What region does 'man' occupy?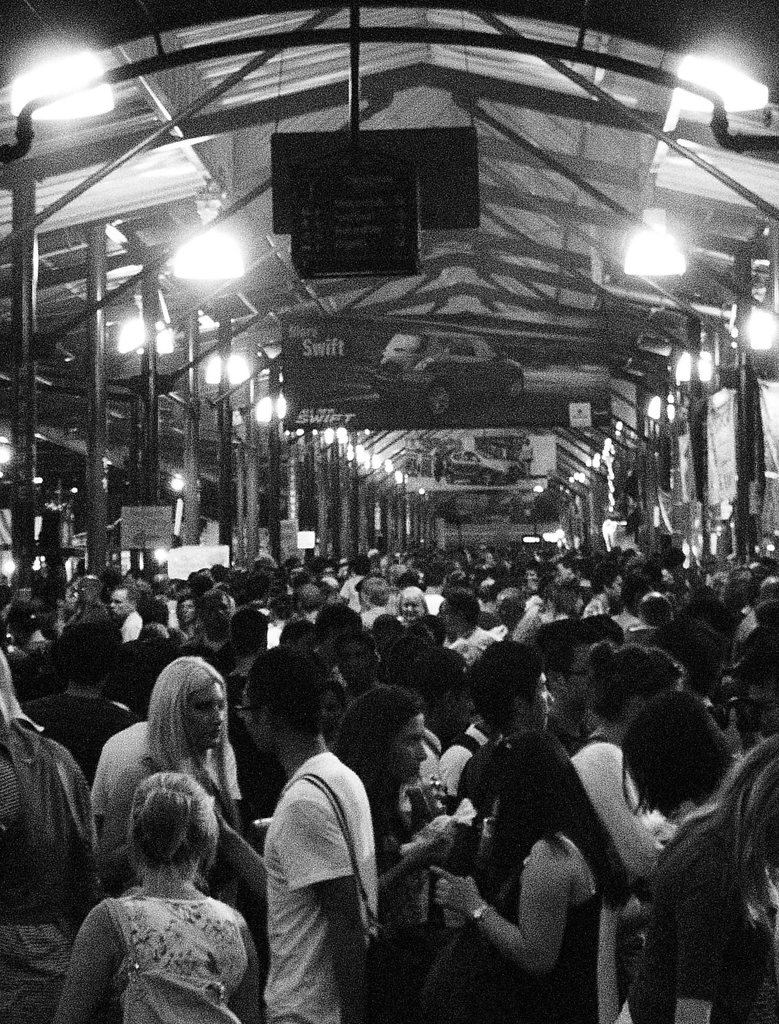
{"left": 625, "top": 603, "right": 669, "bottom": 646}.
